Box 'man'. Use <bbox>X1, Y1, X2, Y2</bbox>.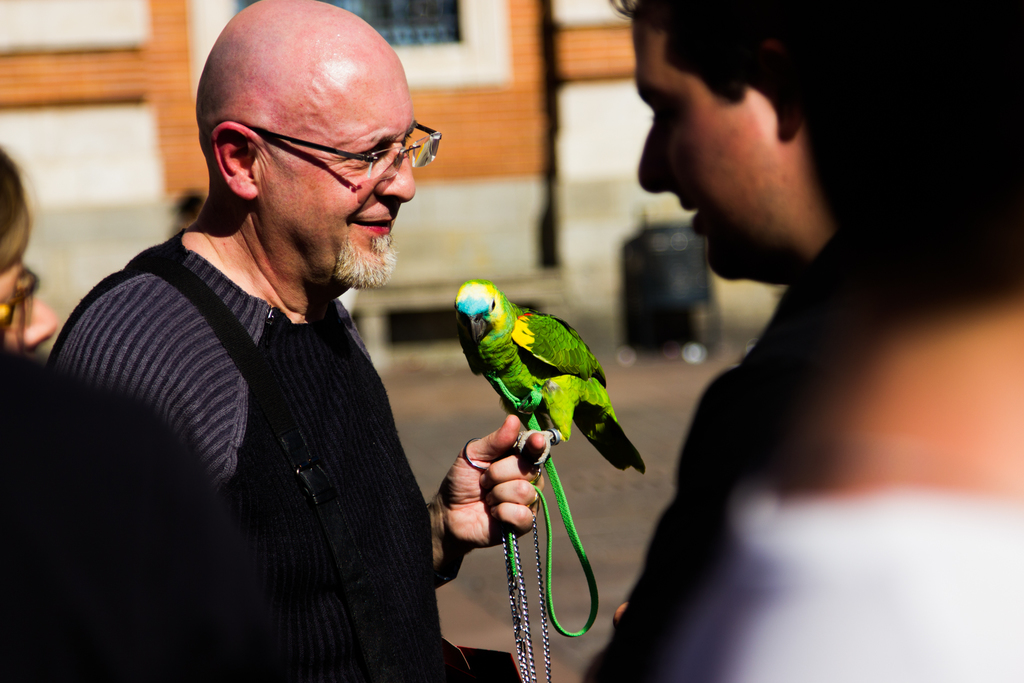
<bbox>669, 0, 1023, 682</bbox>.
